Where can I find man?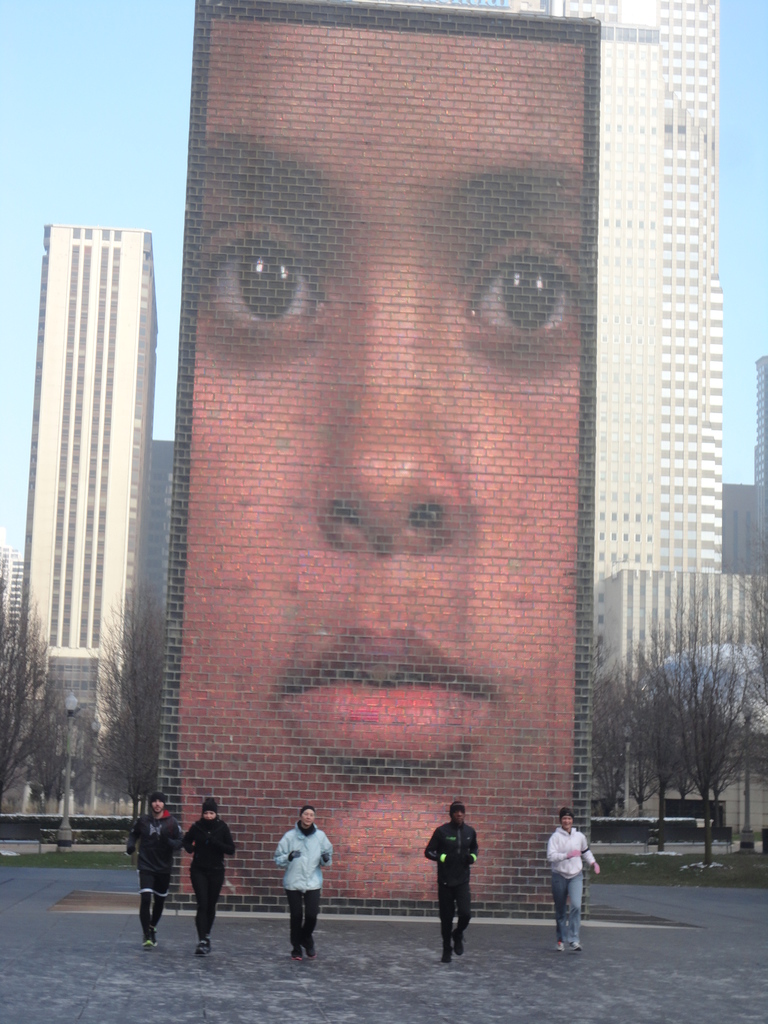
You can find it at x1=126 y1=791 x2=186 y2=948.
